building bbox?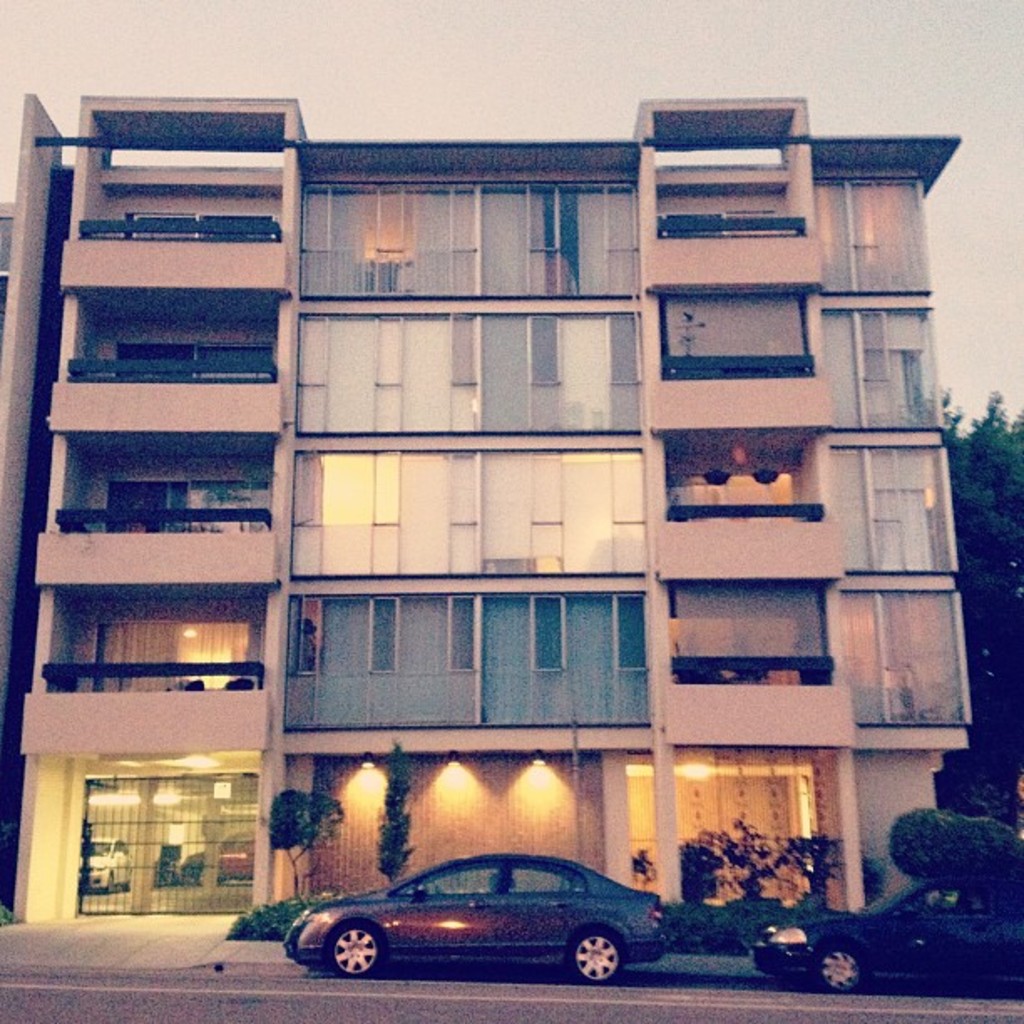
pyautogui.locateOnScreen(0, 82, 960, 925)
